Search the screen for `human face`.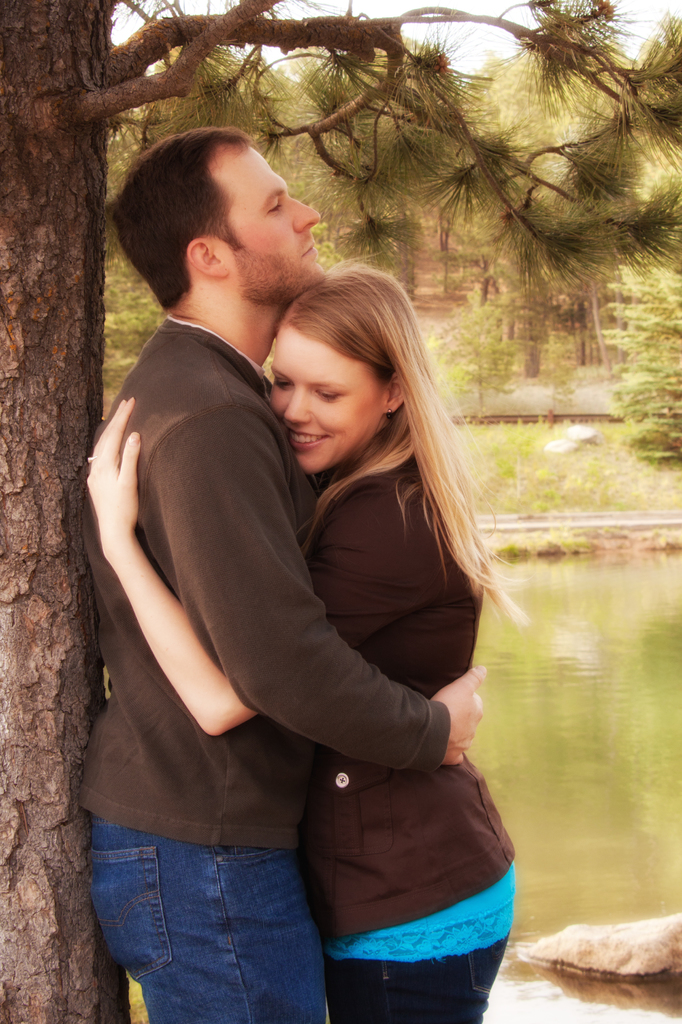
Found at {"left": 219, "top": 140, "right": 315, "bottom": 274}.
